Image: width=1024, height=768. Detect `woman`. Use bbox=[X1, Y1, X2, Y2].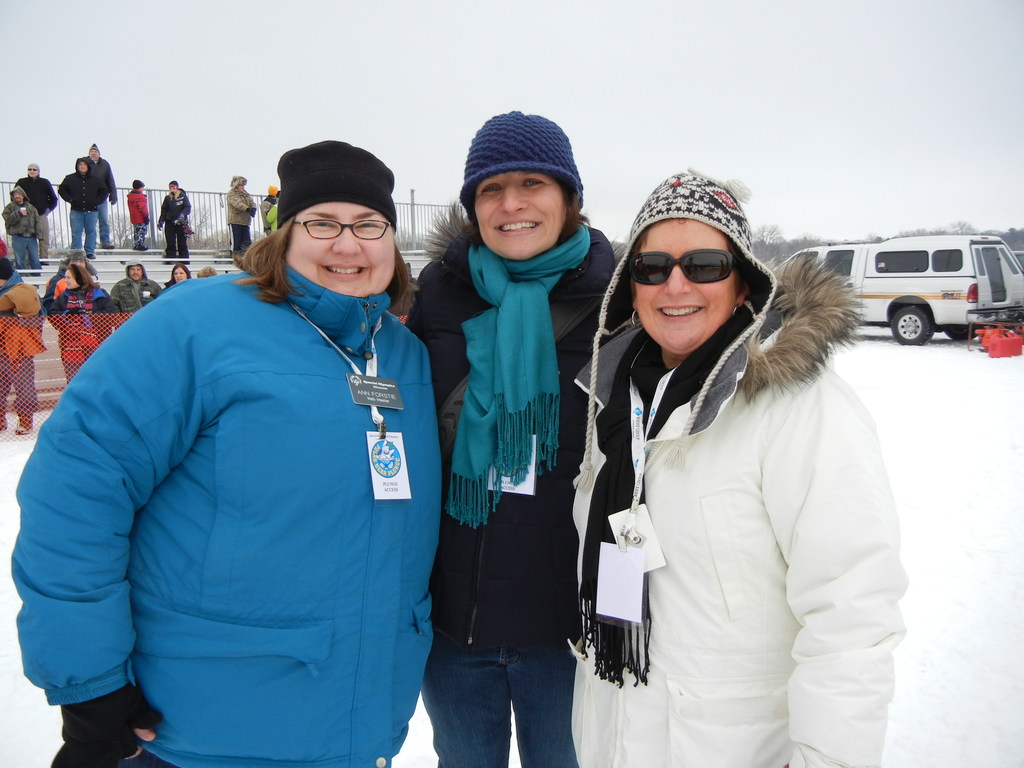
bbox=[3, 135, 452, 767].
